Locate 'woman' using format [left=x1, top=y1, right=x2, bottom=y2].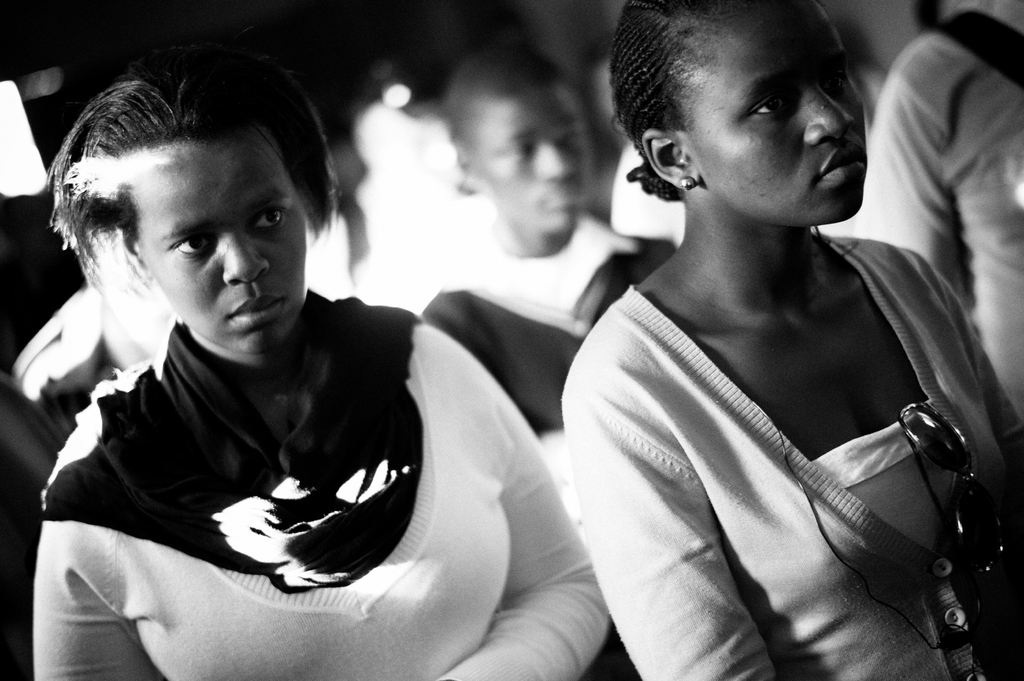
[left=554, top=0, right=1023, bottom=680].
